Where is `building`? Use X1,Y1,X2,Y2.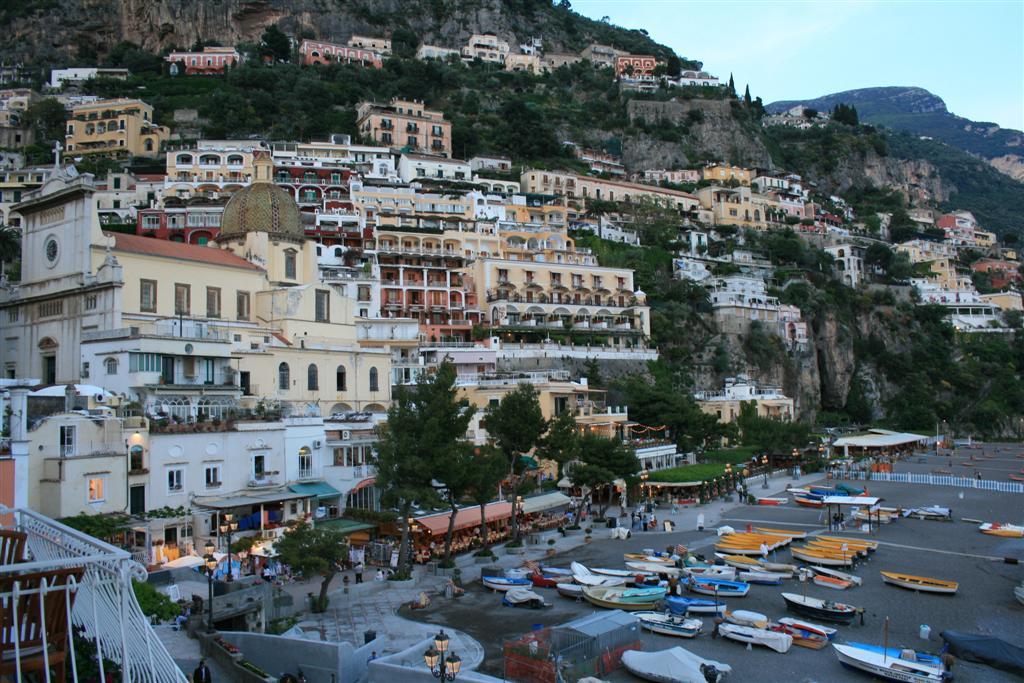
927,207,983,235.
